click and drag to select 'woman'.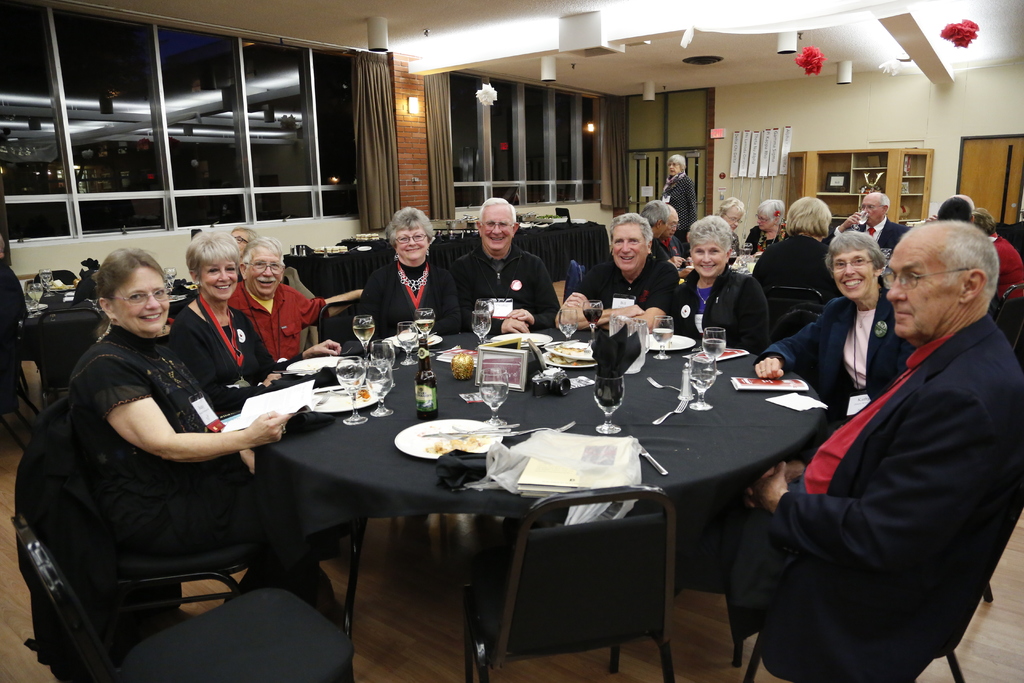
Selection: 660:154:695:243.
